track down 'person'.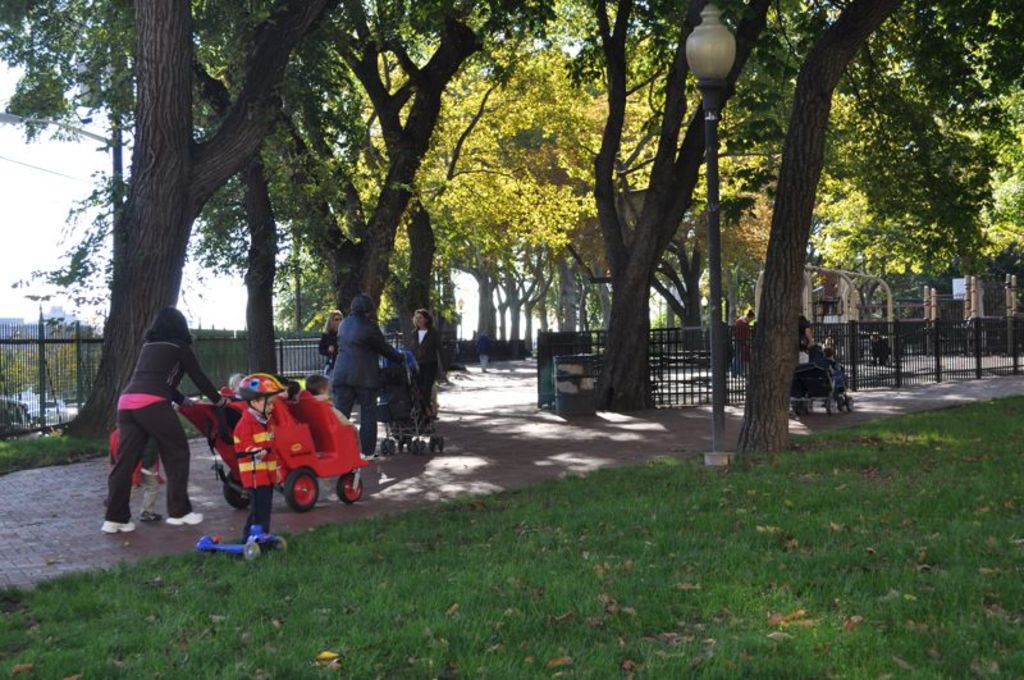
Tracked to [left=101, top=310, right=202, bottom=537].
